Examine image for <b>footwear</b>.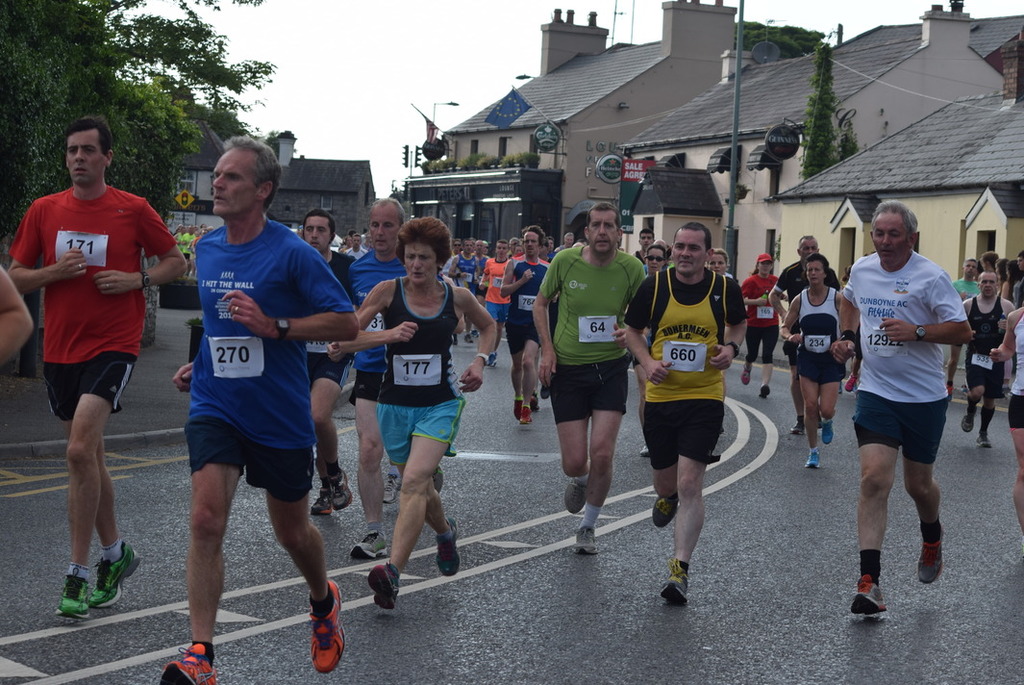
Examination result: [x1=791, y1=419, x2=806, y2=438].
